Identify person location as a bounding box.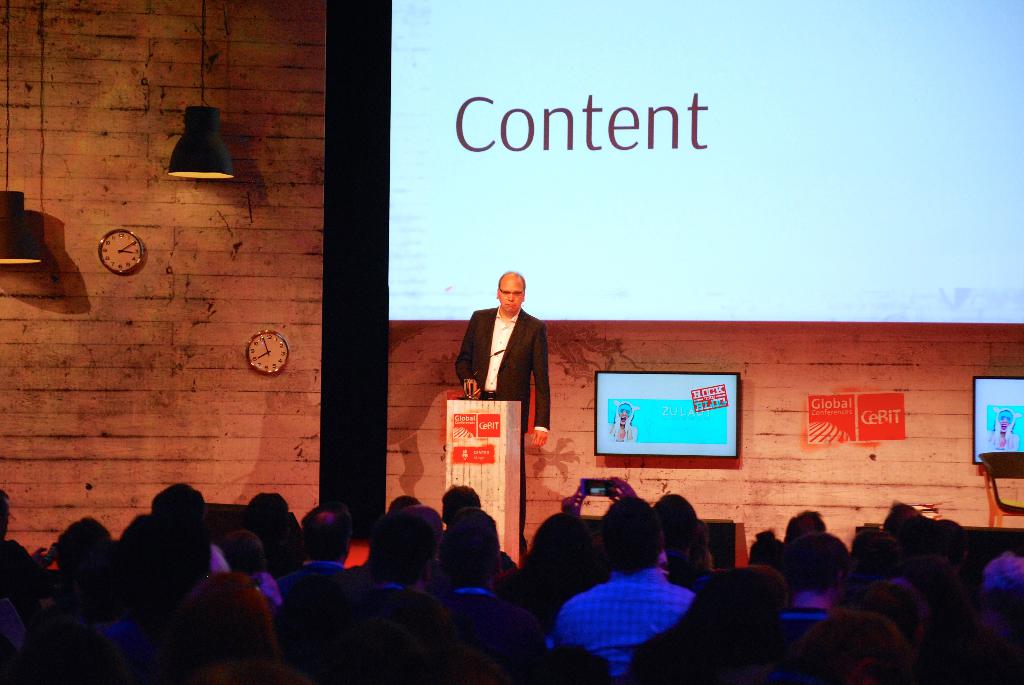
{"left": 122, "top": 518, "right": 212, "bottom": 589}.
